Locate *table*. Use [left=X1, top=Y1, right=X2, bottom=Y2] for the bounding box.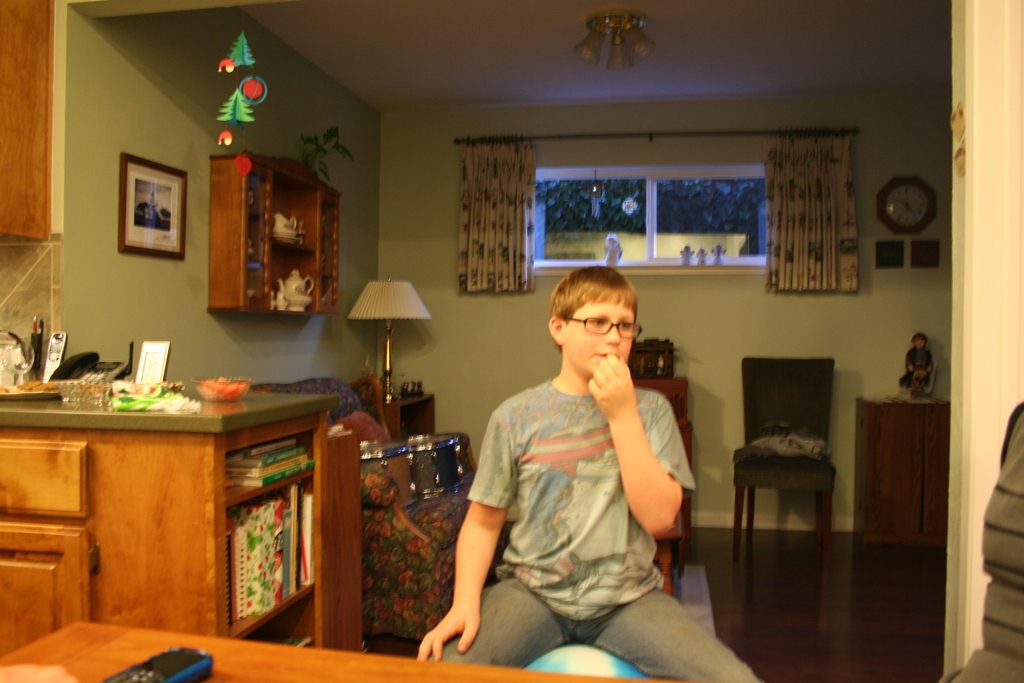
[left=1, top=618, right=686, bottom=682].
